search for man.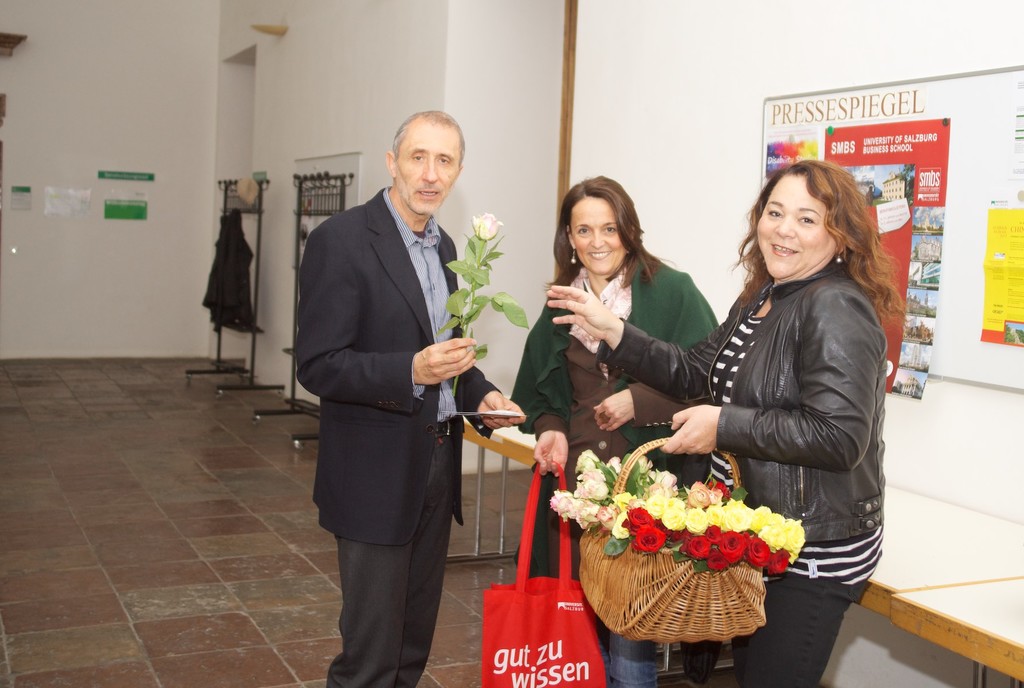
Found at detection(291, 116, 495, 678).
